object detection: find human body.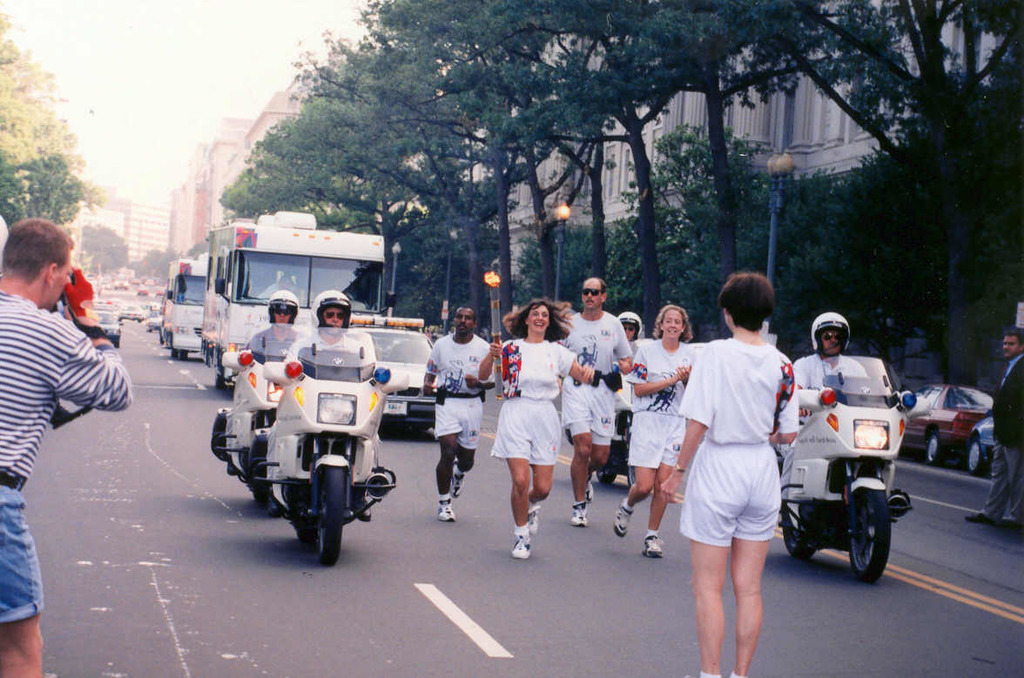
(left=488, top=293, right=596, bottom=560).
